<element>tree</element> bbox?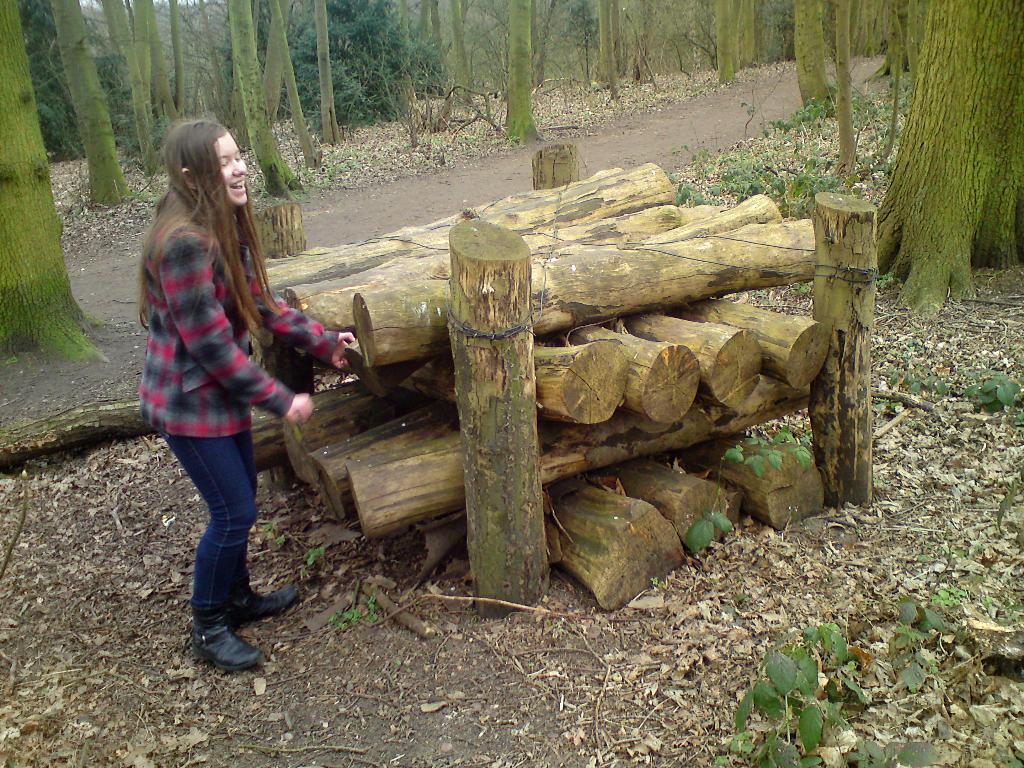
877:0:1023:312
